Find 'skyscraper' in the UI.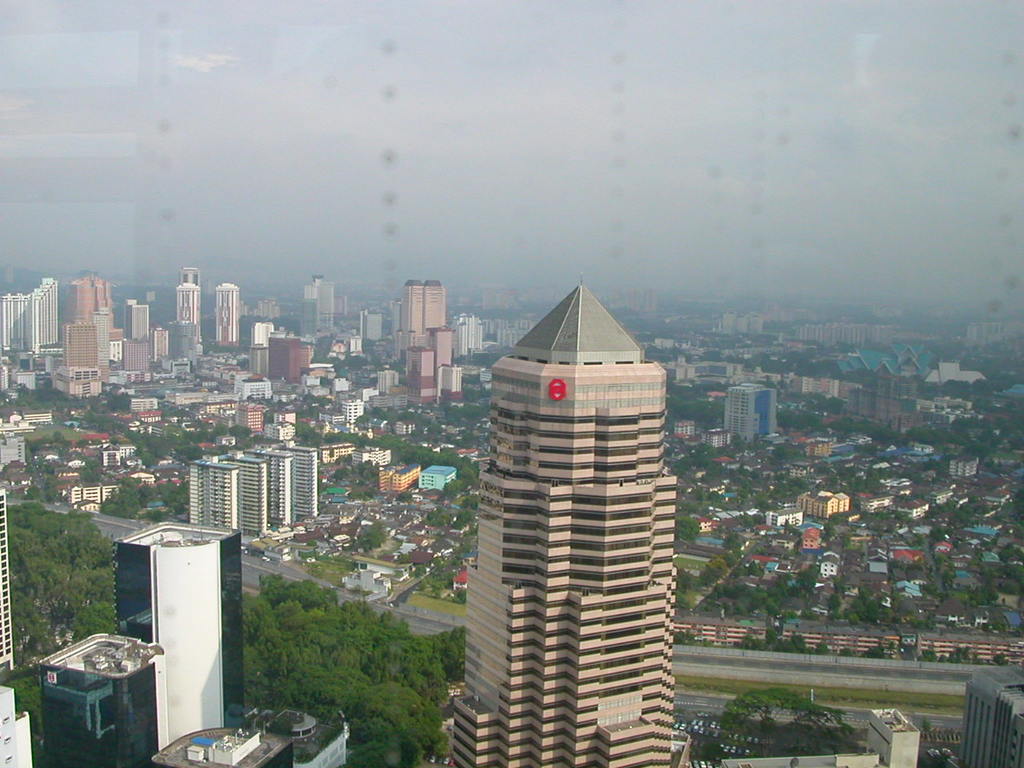
UI element at <box>106,518,250,754</box>.
